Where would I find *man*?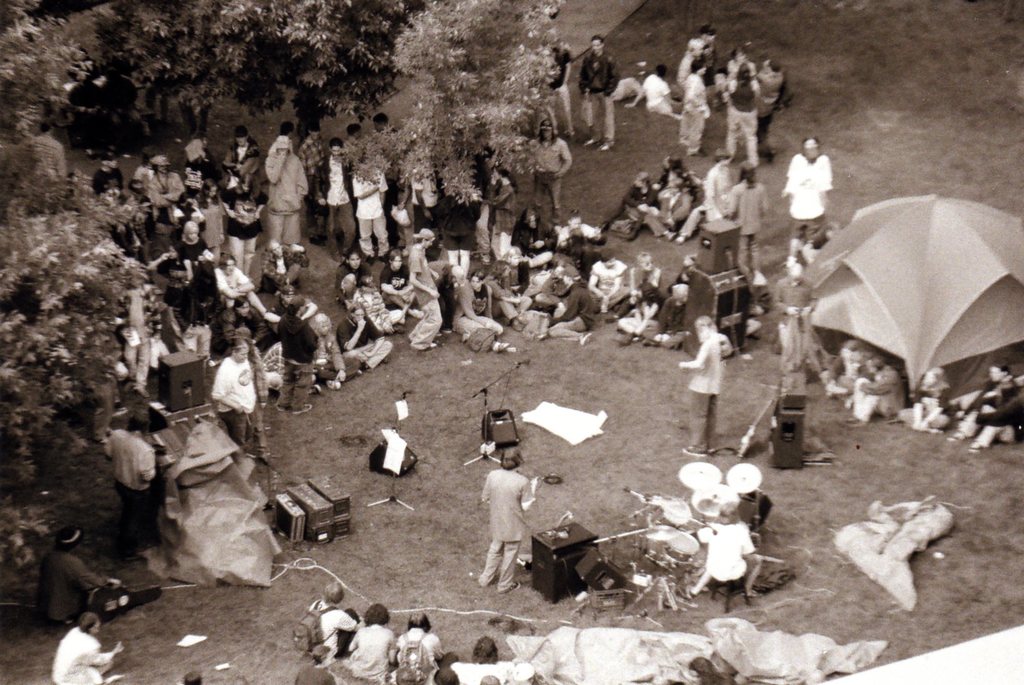
At x1=306, y1=580, x2=361, y2=665.
